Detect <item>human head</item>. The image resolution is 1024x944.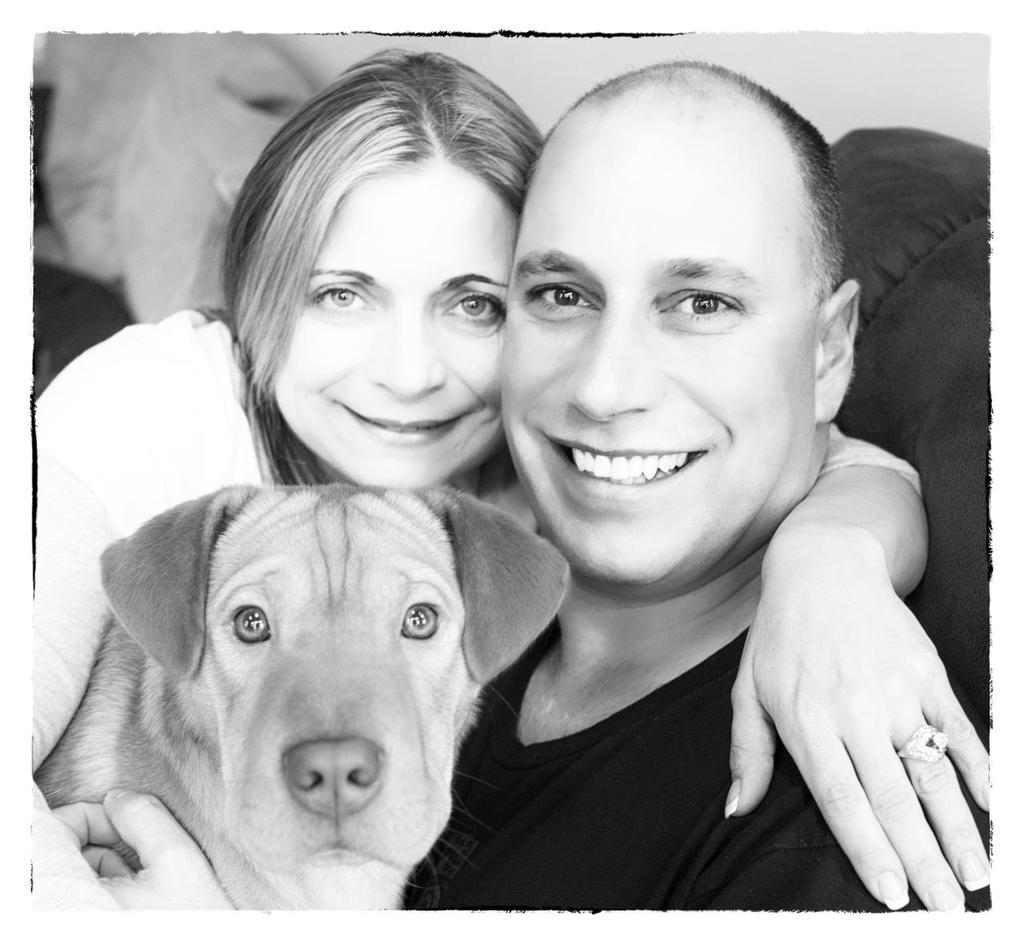
(501,9,872,582).
